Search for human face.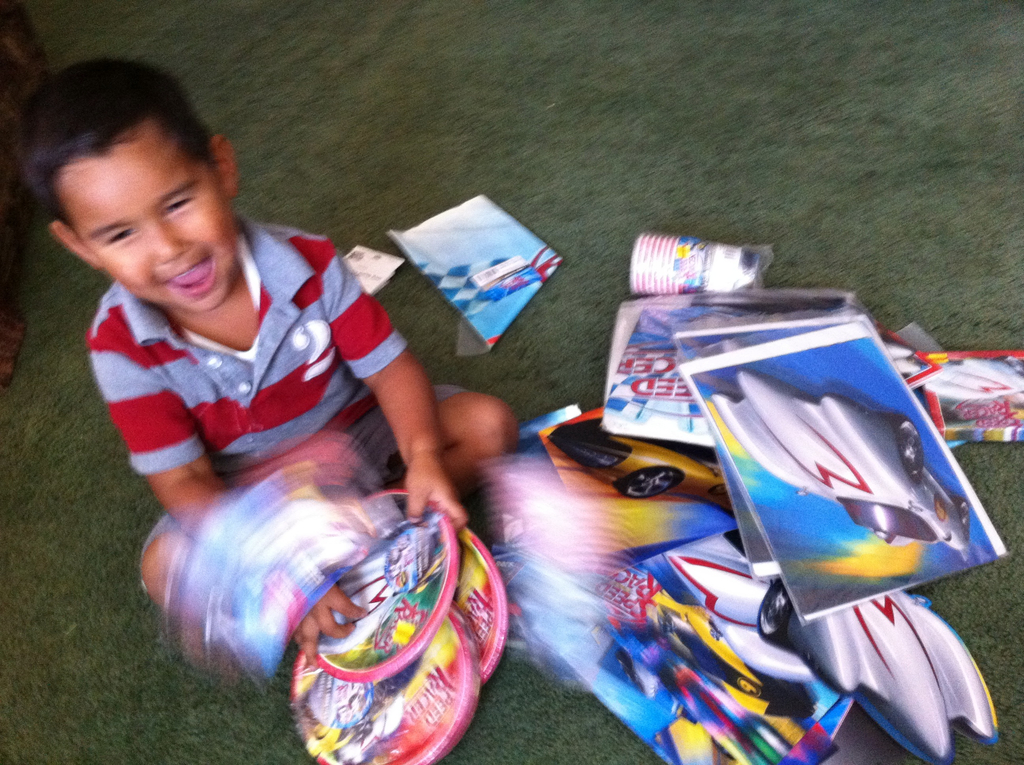
Found at [58,109,230,316].
